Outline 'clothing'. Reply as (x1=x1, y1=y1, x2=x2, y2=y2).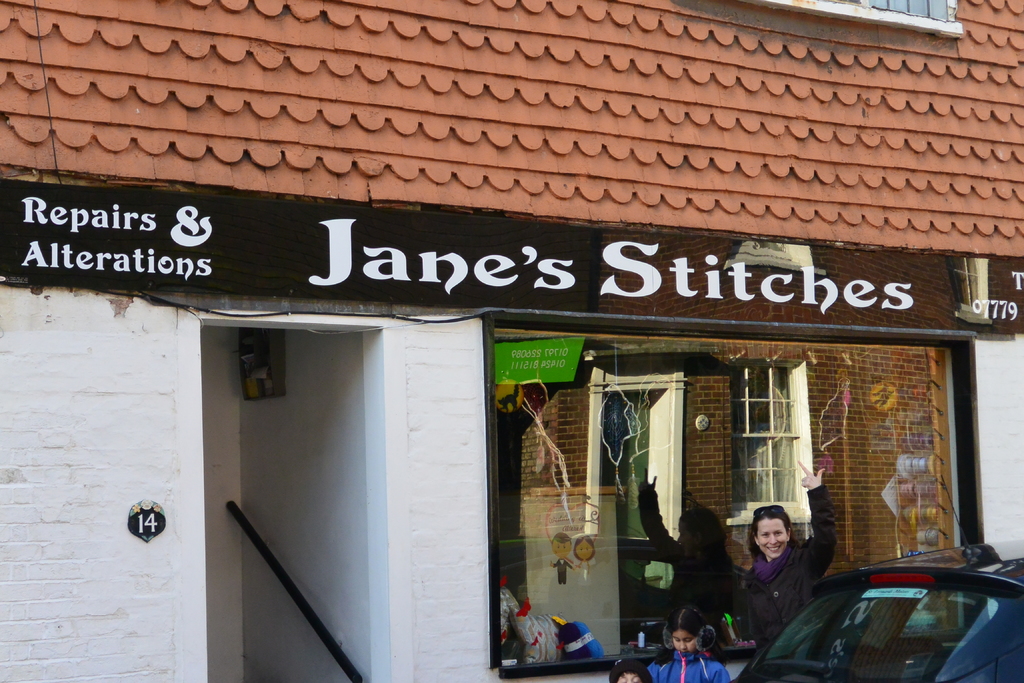
(x1=580, y1=558, x2=591, y2=580).
